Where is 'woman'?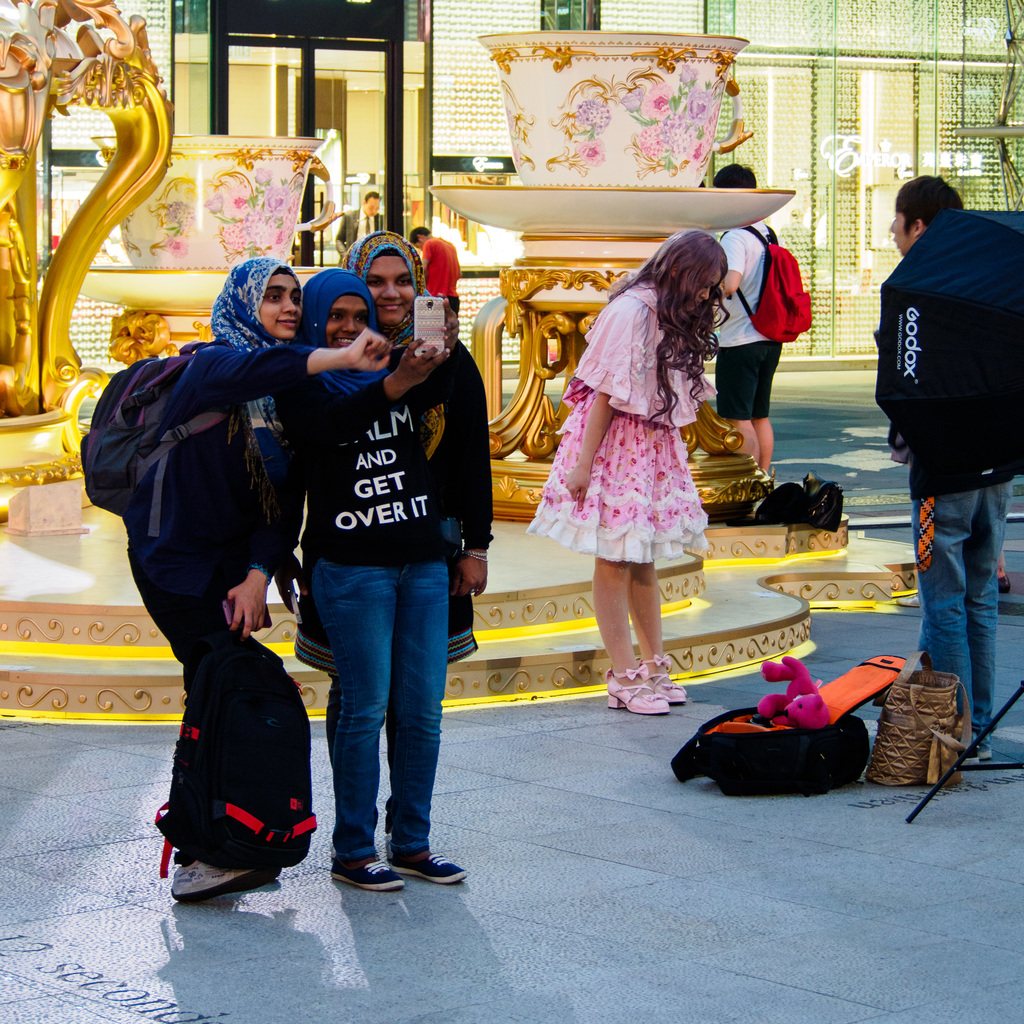
left=503, top=230, right=749, bottom=708.
